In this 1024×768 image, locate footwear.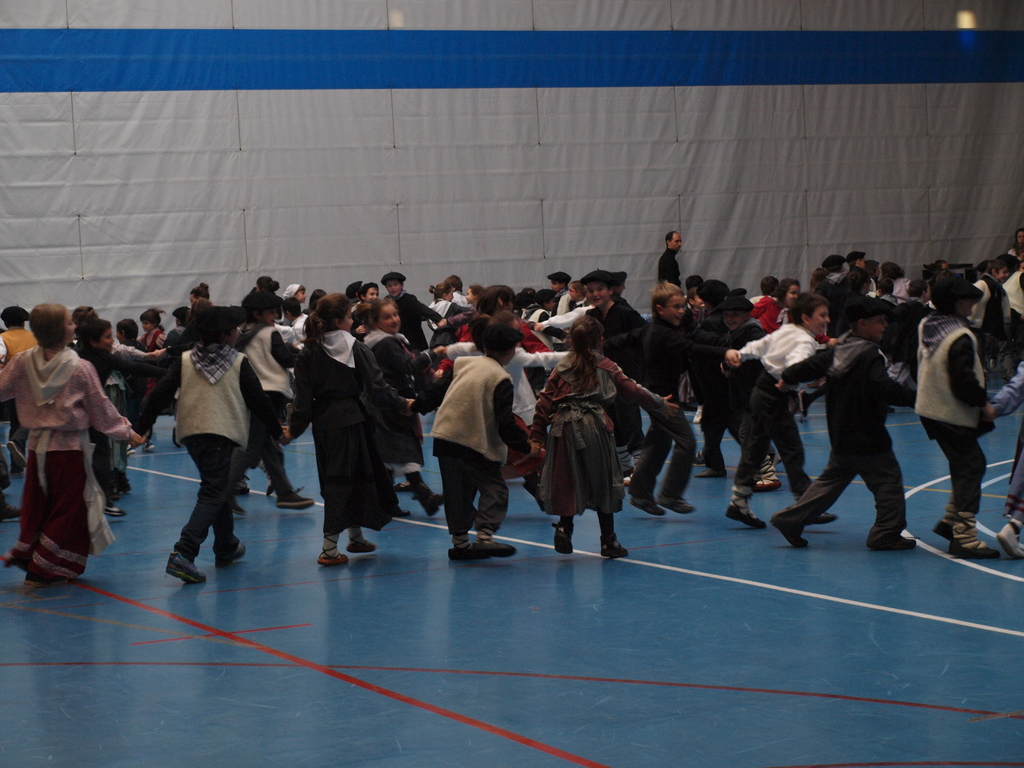
Bounding box: crop(728, 503, 768, 528).
